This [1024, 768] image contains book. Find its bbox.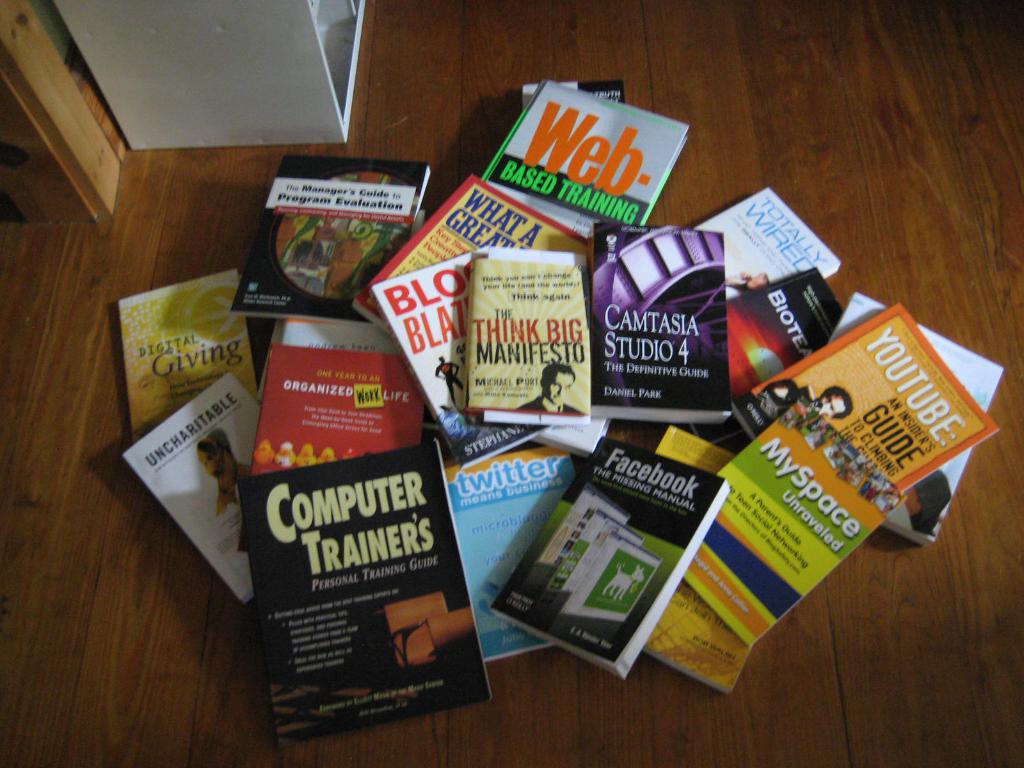
locate(692, 192, 846, 302).
